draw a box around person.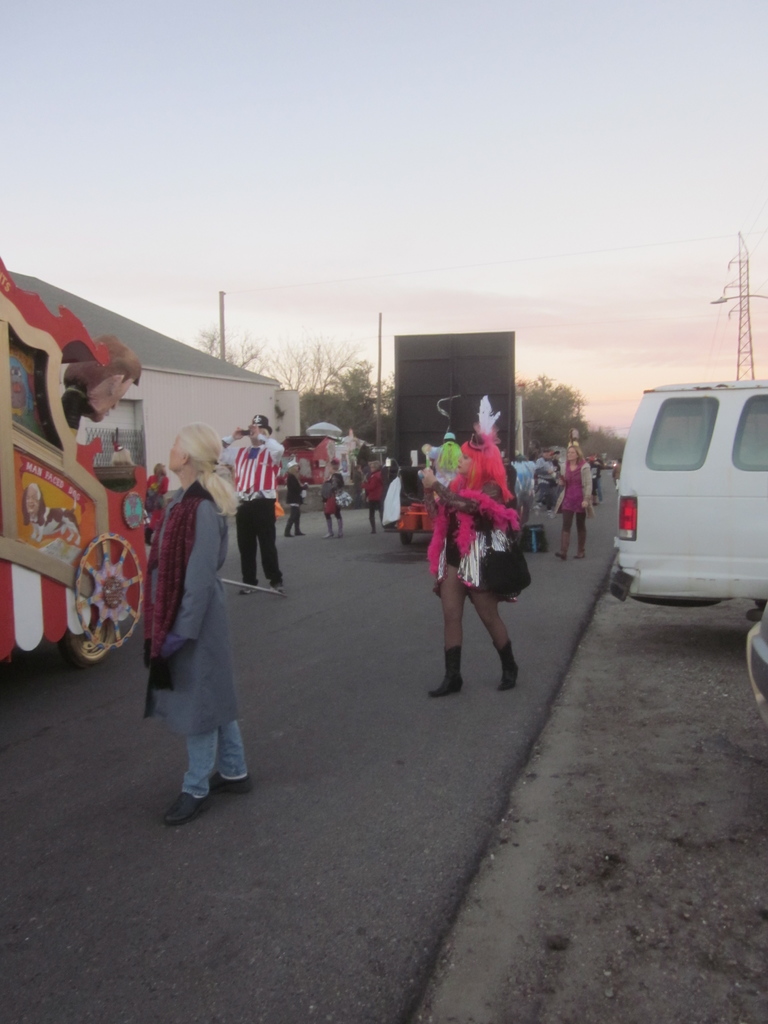
bbox(324, 460, 346, 541).
